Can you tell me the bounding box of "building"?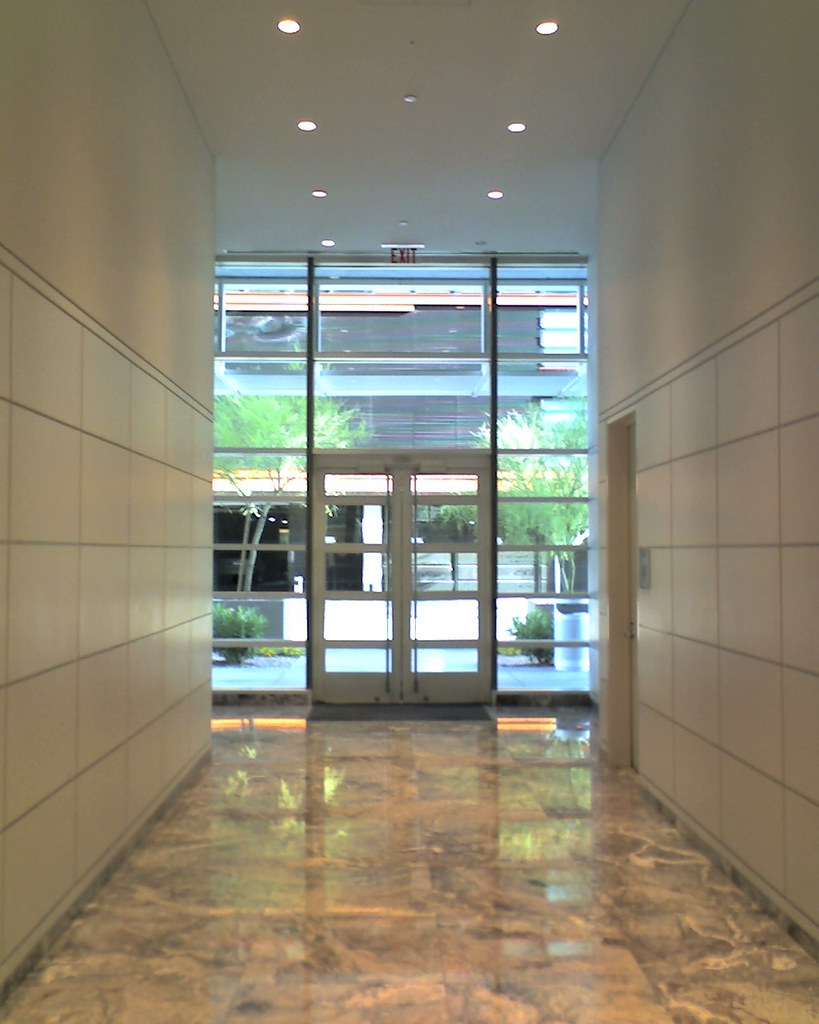
(left=0, top=0, right=818, bottom=1023).
